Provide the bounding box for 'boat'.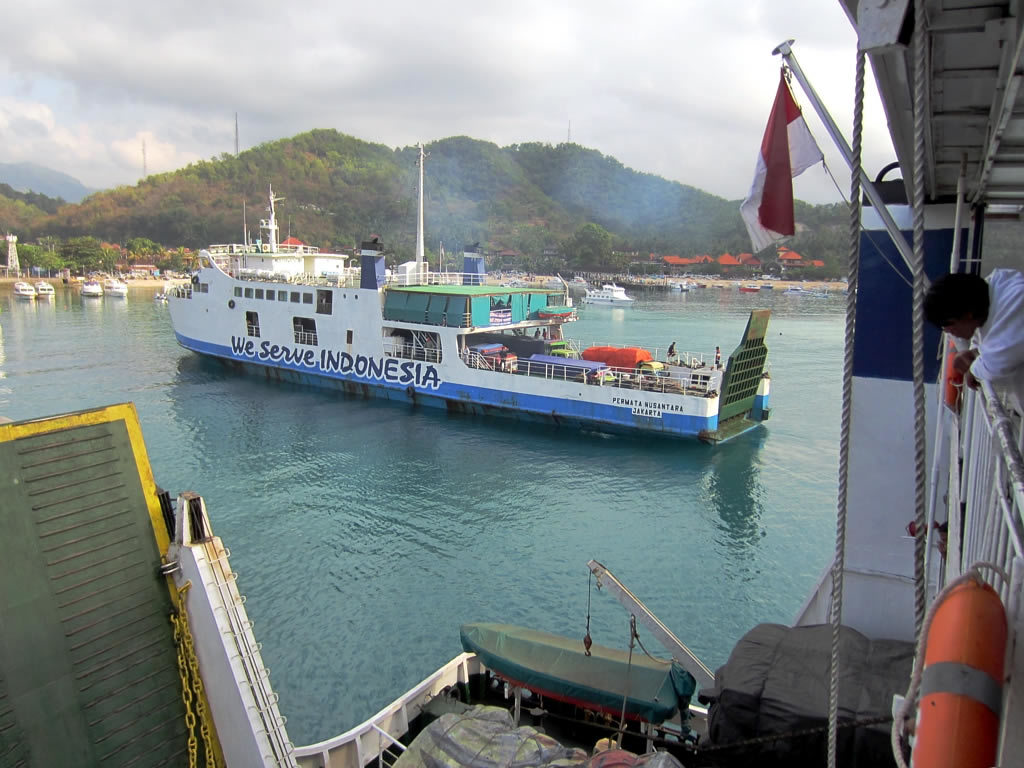
173,165,786,433.
